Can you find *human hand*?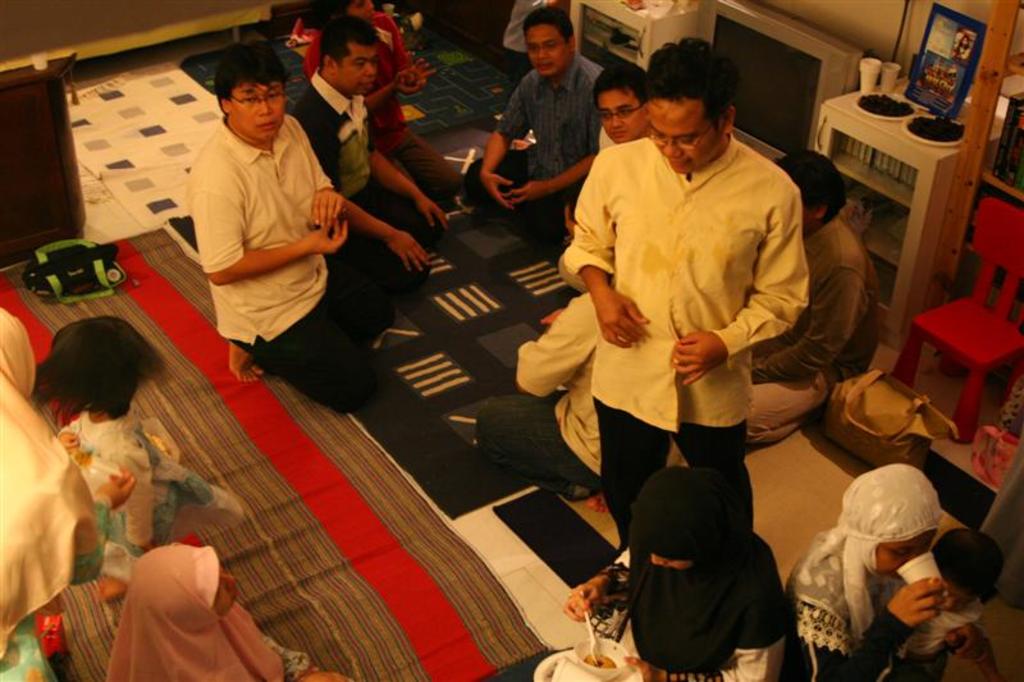
Yes, bounding box: {"x1": 886, "y1": 576, "x2": 945, "y2": 632}.
